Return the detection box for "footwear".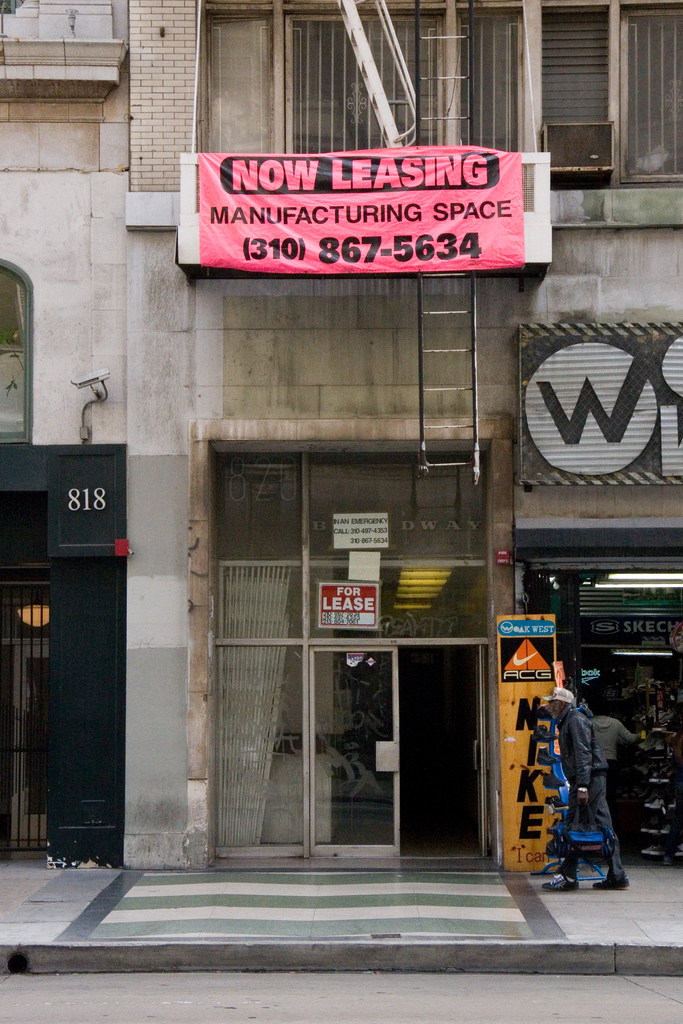
BBox(543, 769, 565, 788).
